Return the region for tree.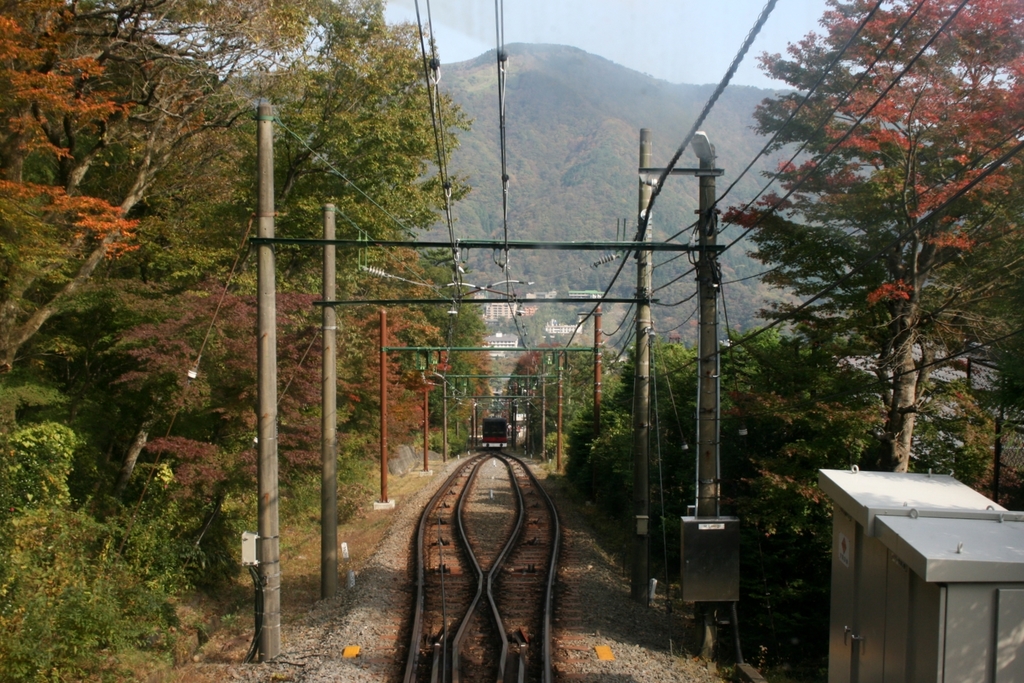
[721,0,1023,479].
